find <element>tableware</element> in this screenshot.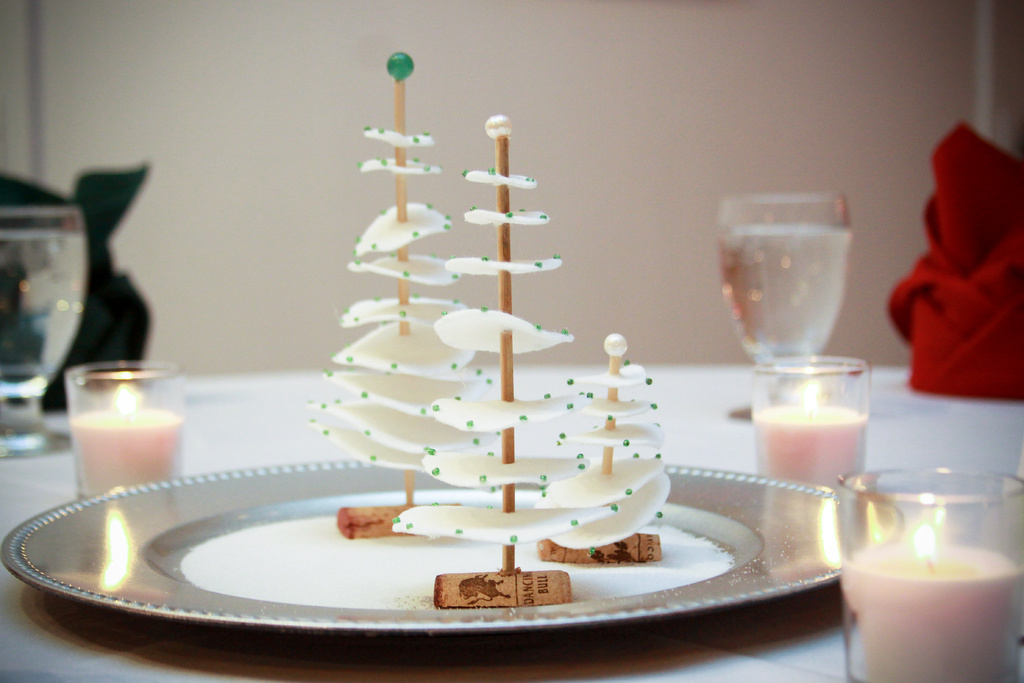
The bounding box for <element>tableware</element> is [824,462,1023,682].
